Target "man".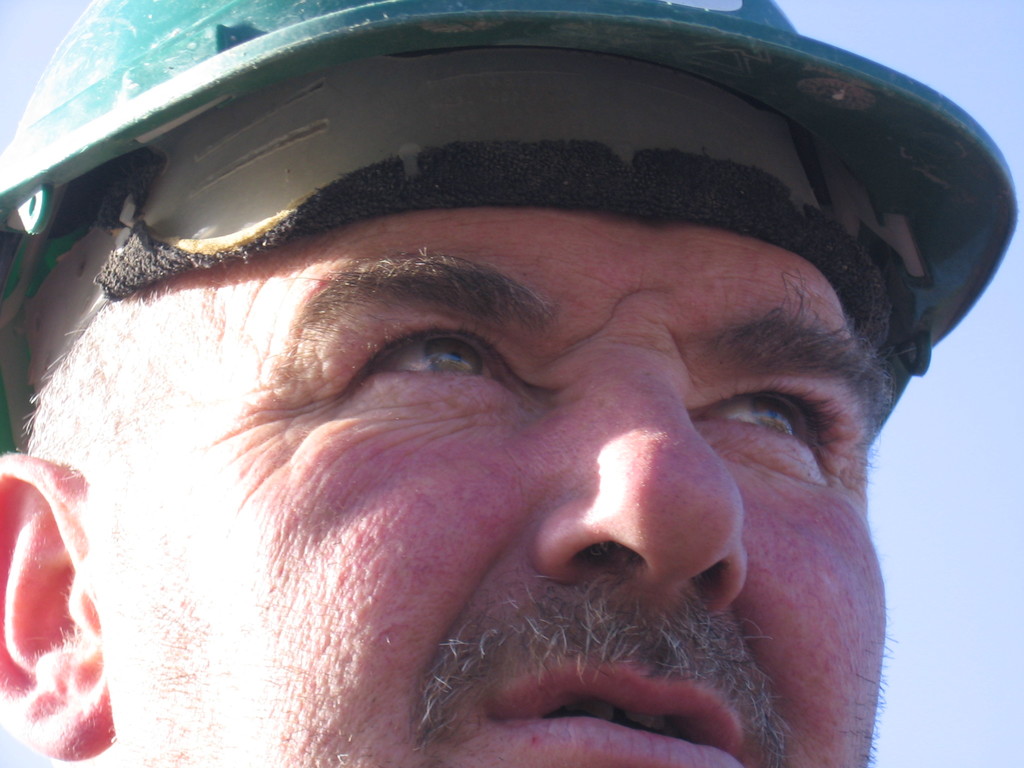
Target region: <box>0,54,1023,767</box>.
